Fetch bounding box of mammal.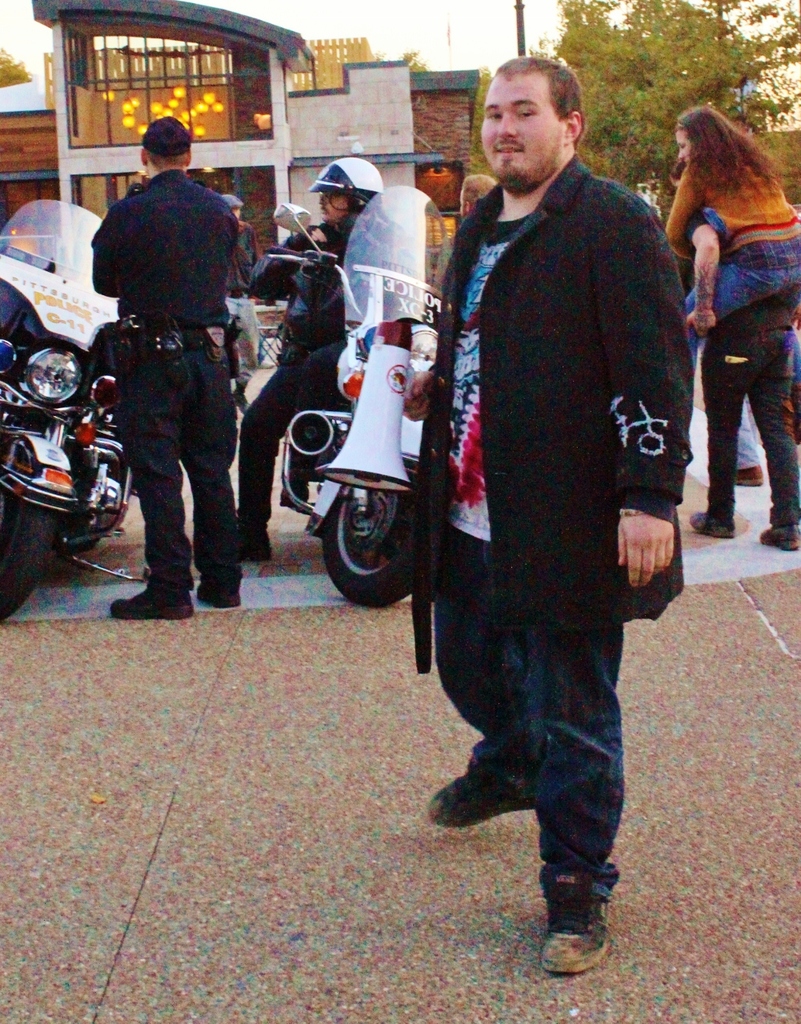
Bbox: x1=677, y1=166, x2=800, y2=554.
